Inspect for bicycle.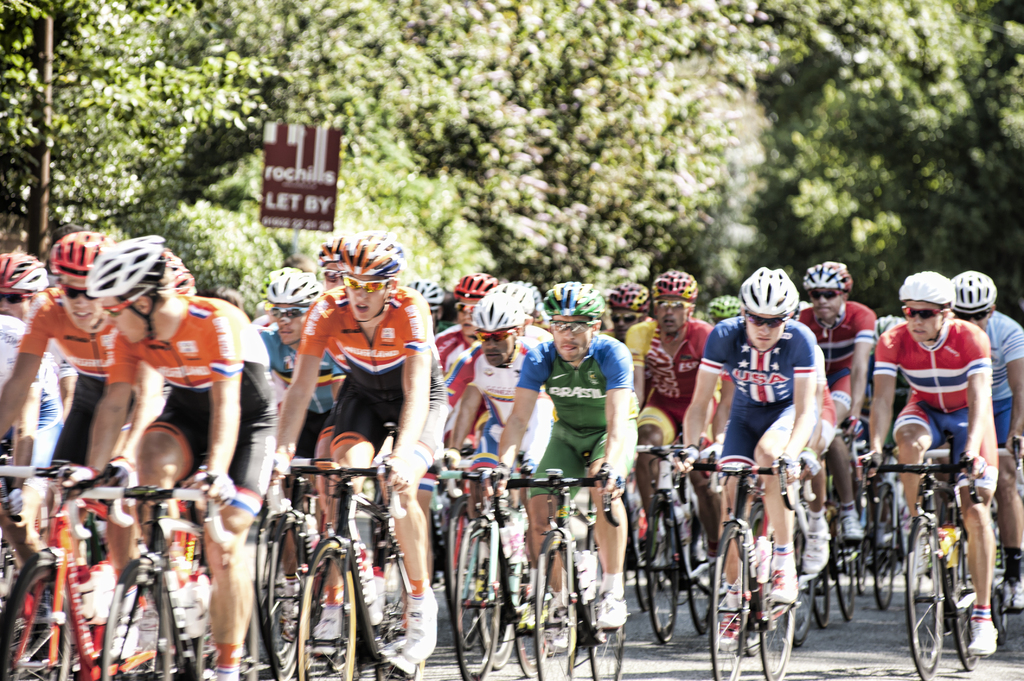
Inspection: detection(709, 462, 811, 673).
